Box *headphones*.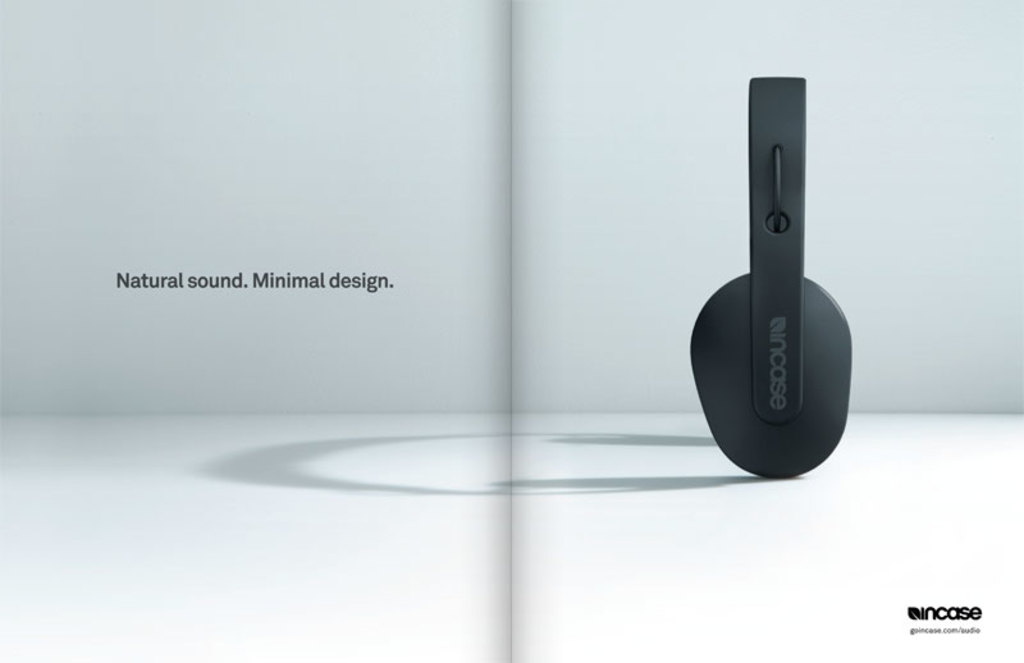
box=[689, 73, 854, 475].
